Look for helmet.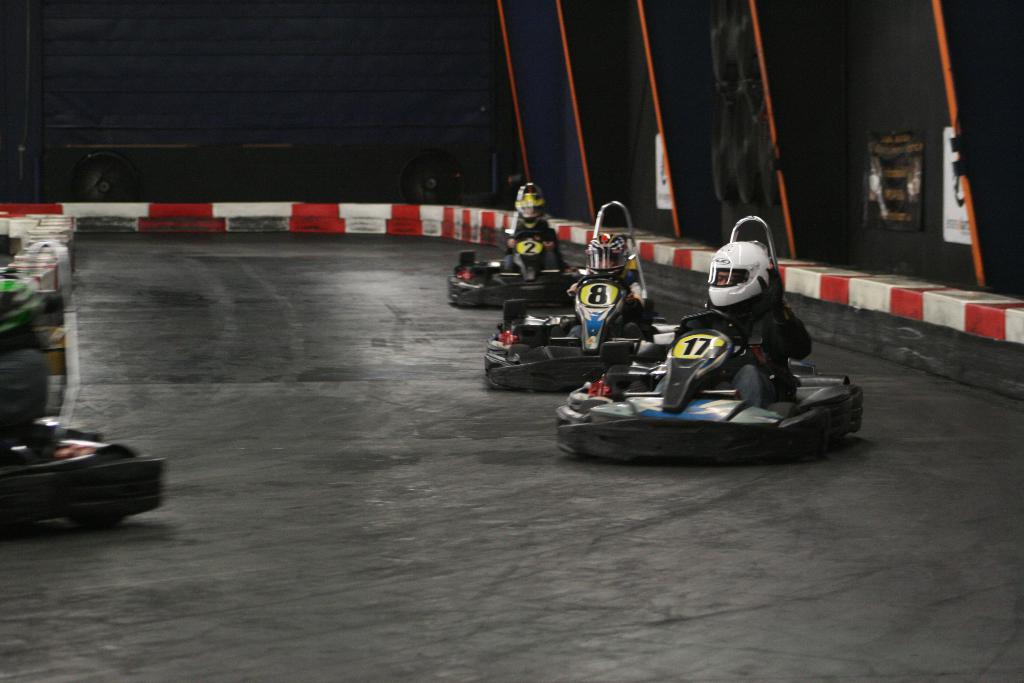
Found: [left=706, top=238, right=771, bottom=308].
